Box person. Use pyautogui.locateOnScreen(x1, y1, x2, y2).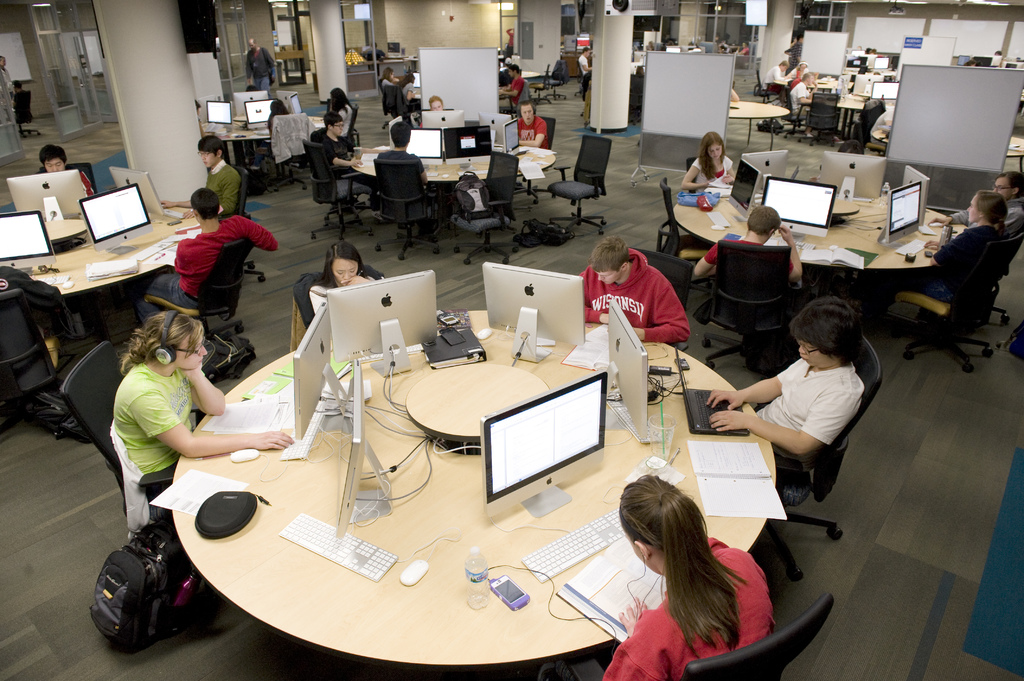
pyautogui.locateOnScreen(675, 135, 740, 189).
